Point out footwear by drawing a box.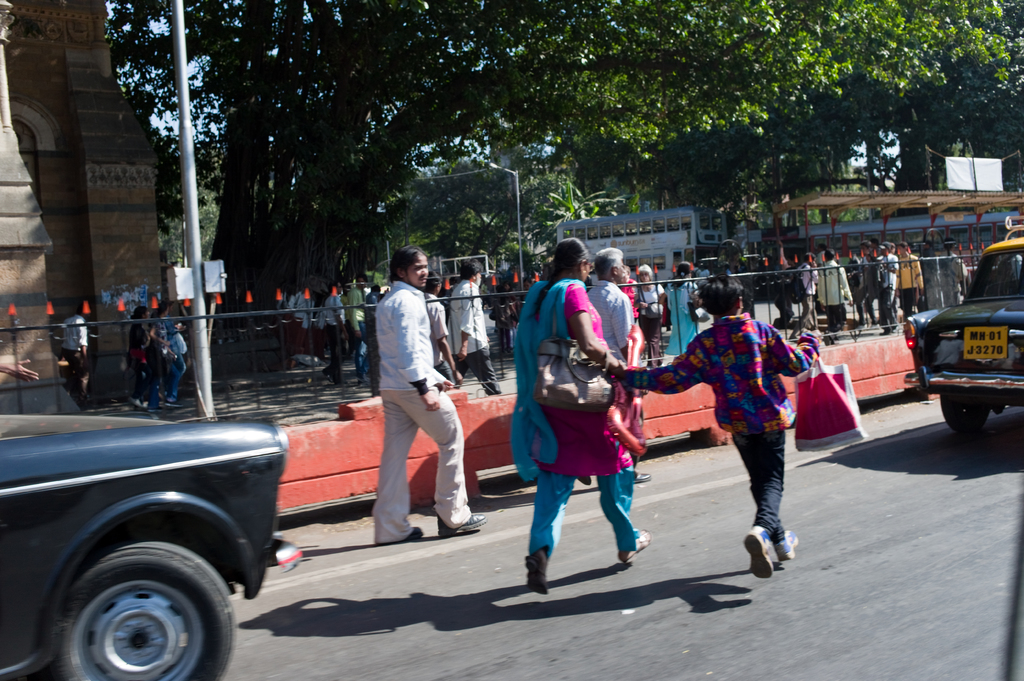
bbox=[150, 402, 164, 413].
